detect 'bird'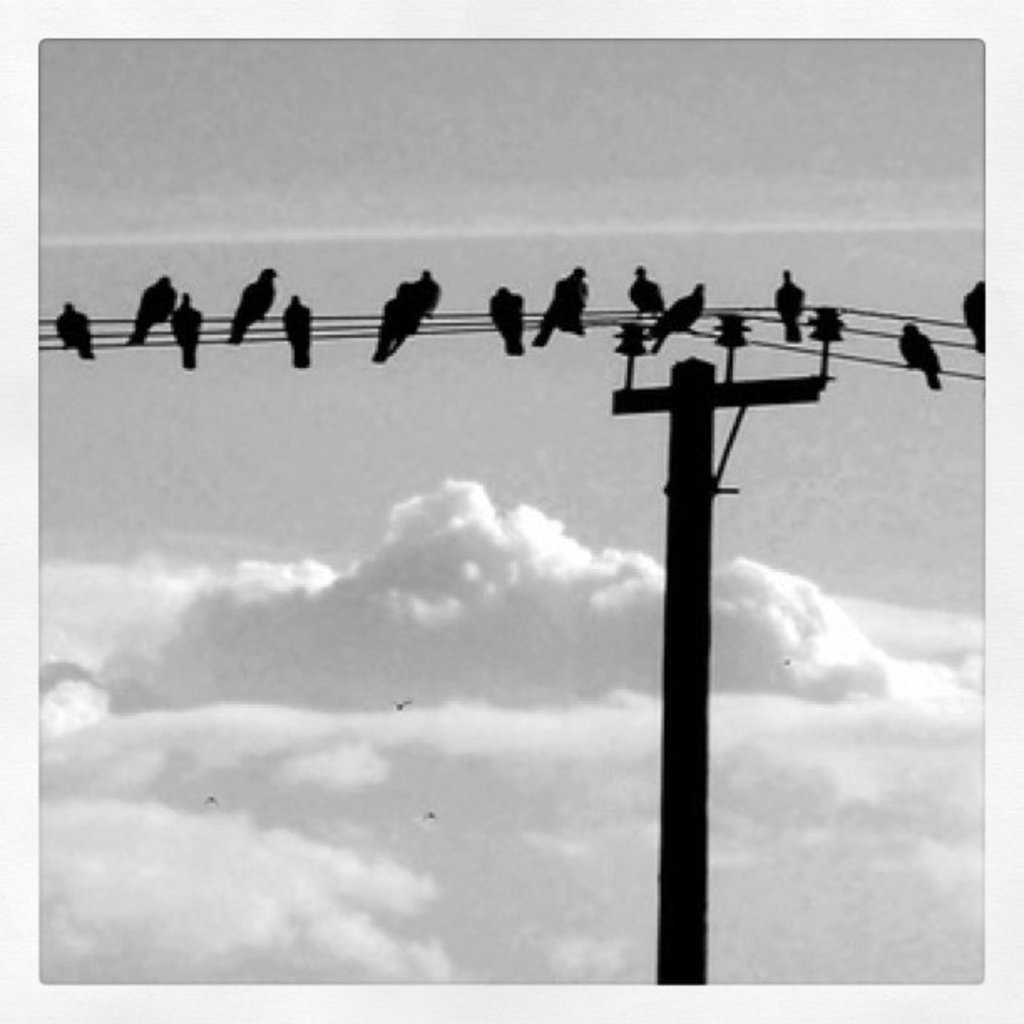
{"left": 651, "top": 273, "right": 709, "bottom": 366}
